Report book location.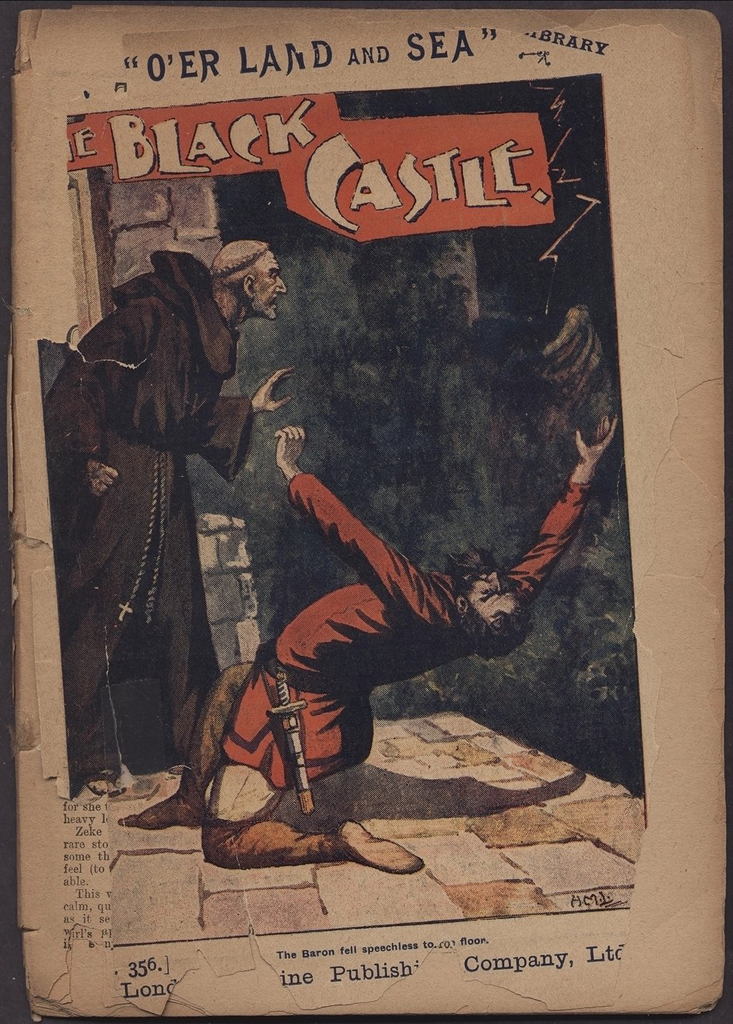
Report: x1=0, y1=1, x2=732, y2=1023.
